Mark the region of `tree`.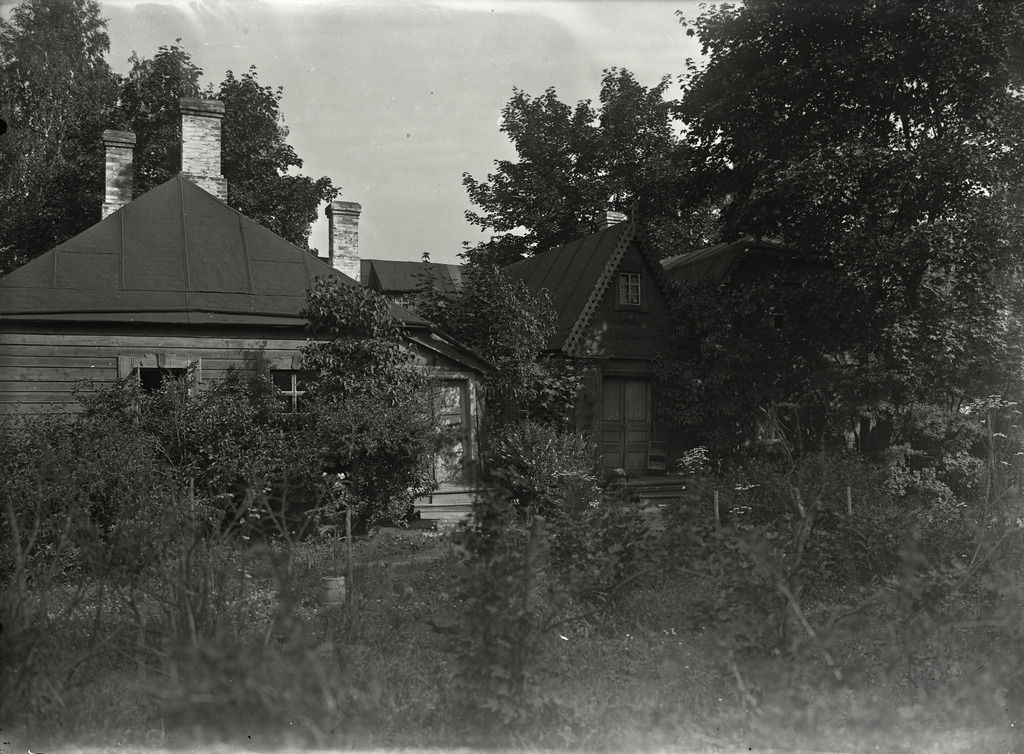
Region: pyautogui.locateOnScreen(301, 269, 439, 537).
